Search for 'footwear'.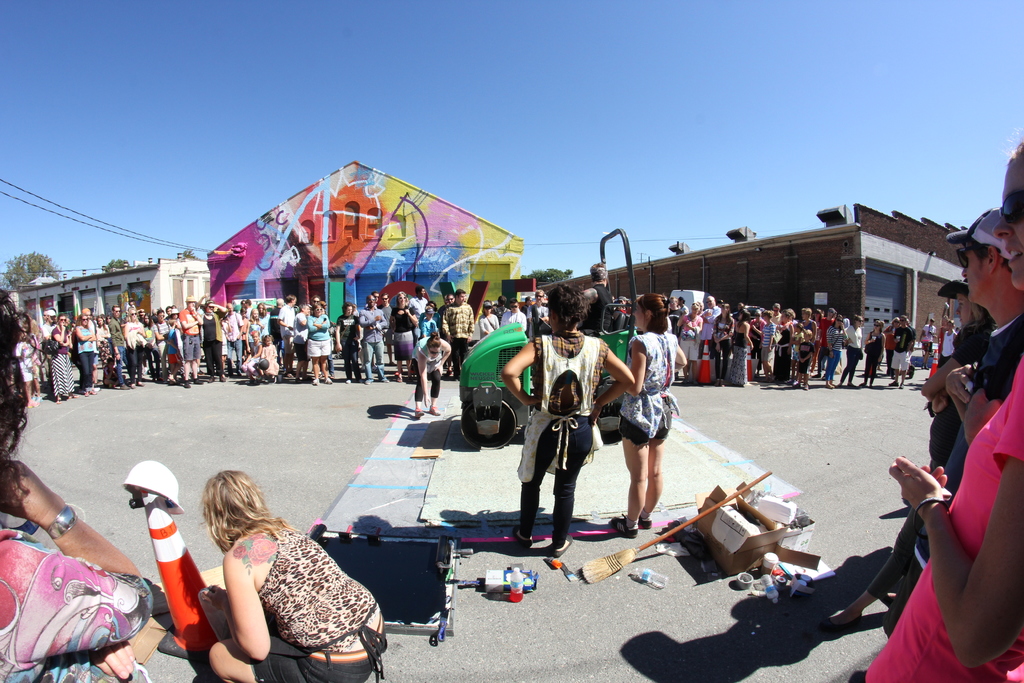
Found at crop(120, 386, 131, 390).
